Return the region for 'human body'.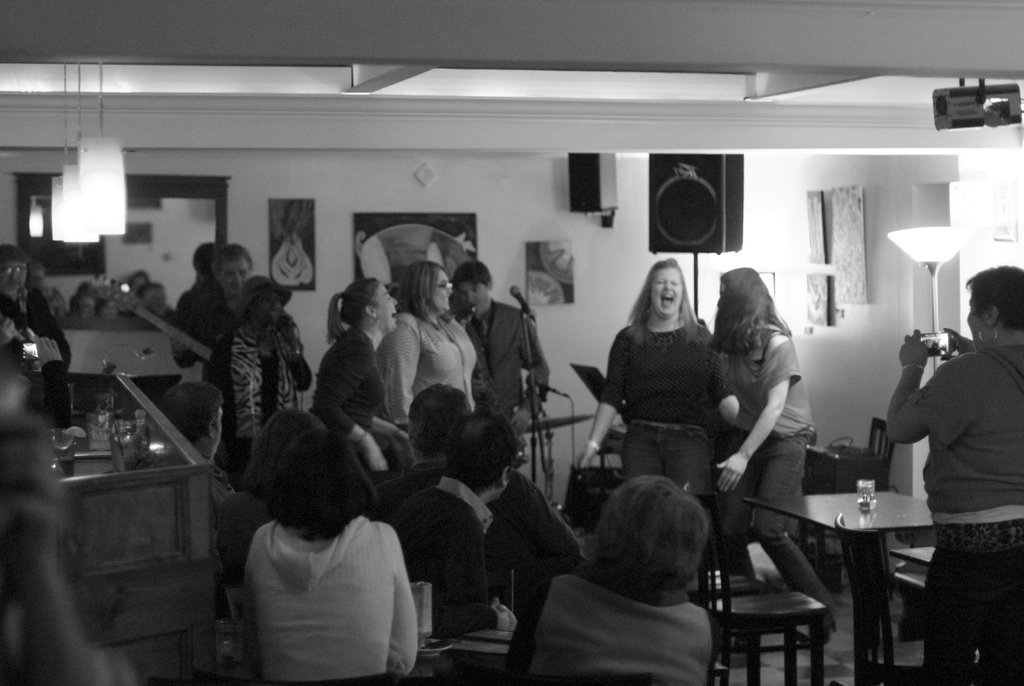
BBox(235, 518, 416, 685).
